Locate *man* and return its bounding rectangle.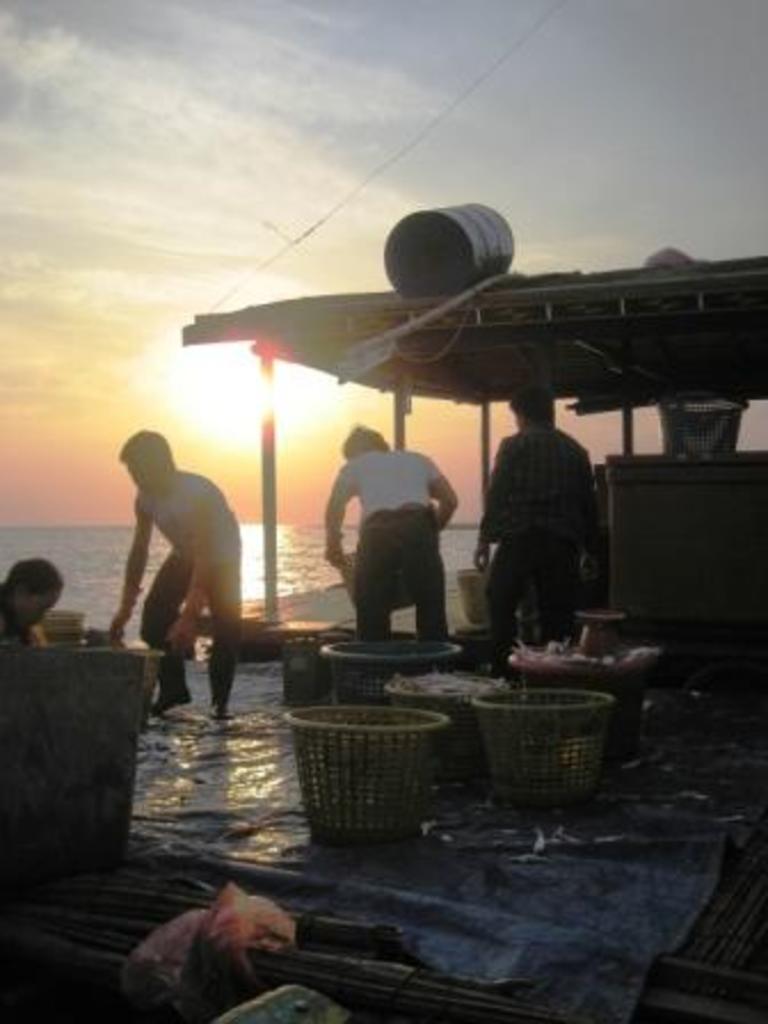
box(98, 421, 247, 731).
